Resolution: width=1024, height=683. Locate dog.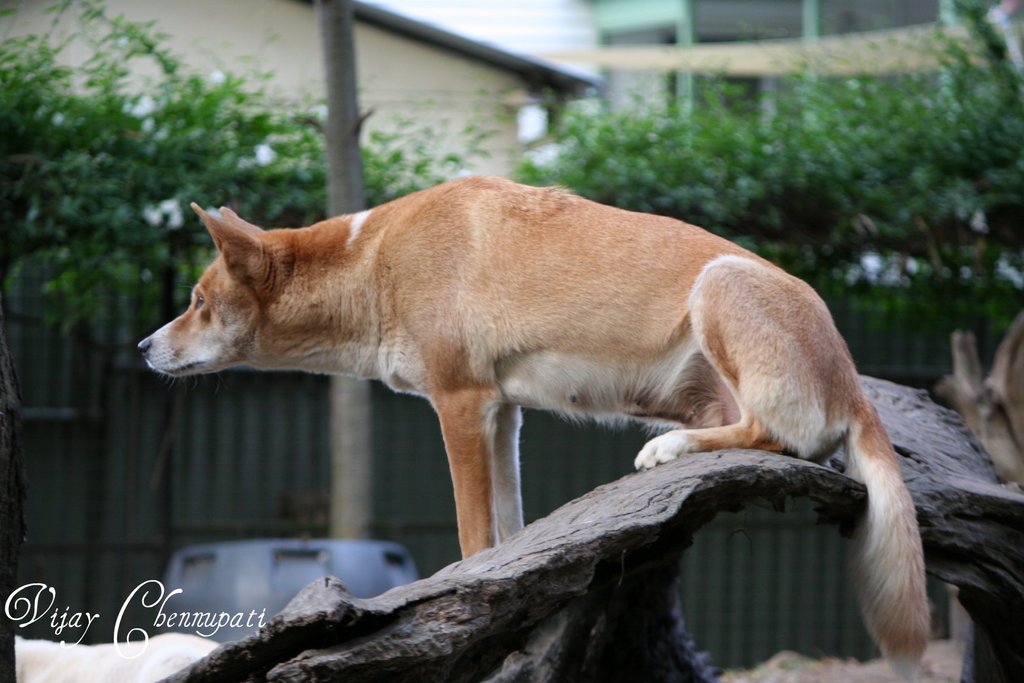
136, 201, 931, 682.
